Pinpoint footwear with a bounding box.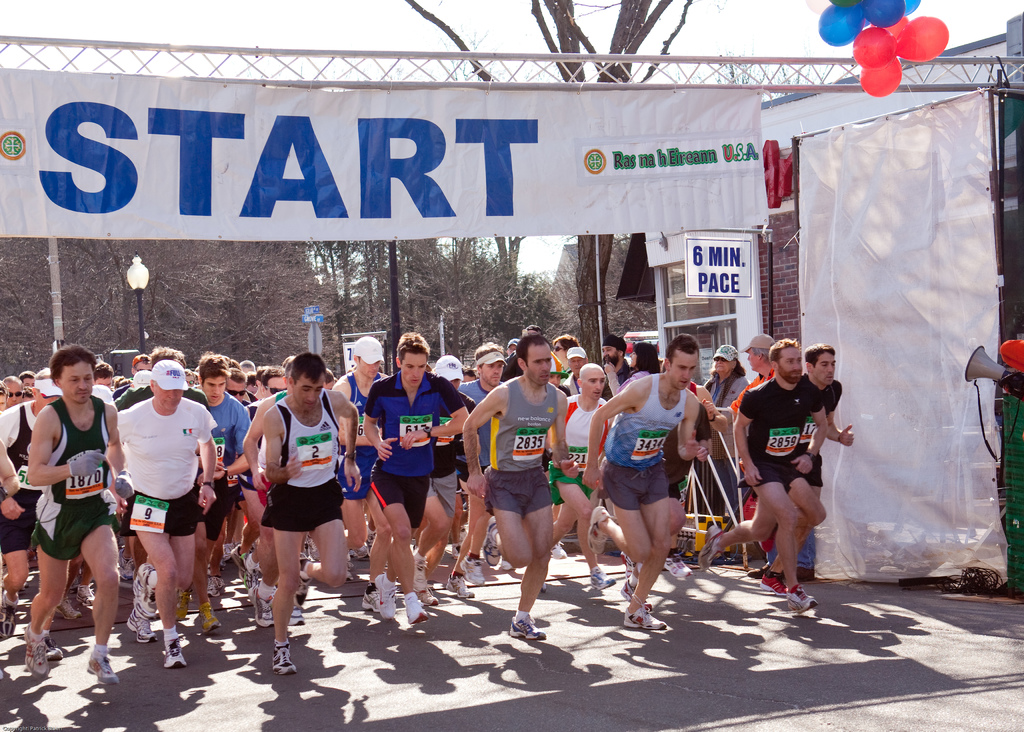
124,610,156,642.
